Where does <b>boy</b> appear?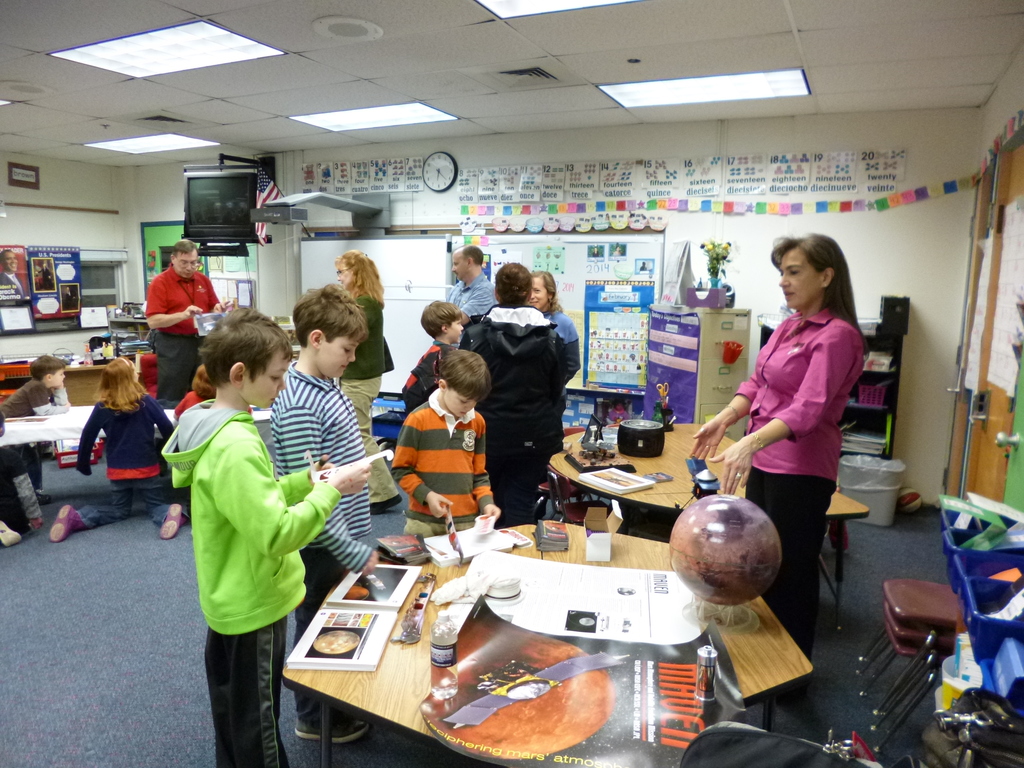
Appears at left=0, top=356, right=69, bottom=513.
